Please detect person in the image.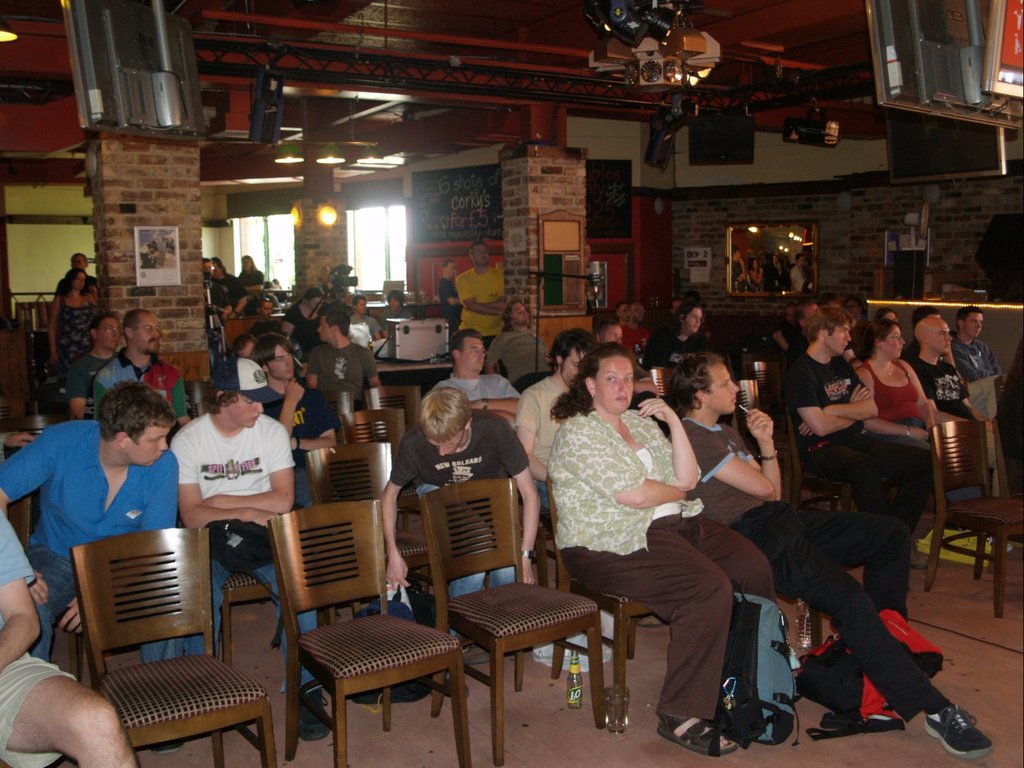
bbox=(378, 386, 544, 698).
